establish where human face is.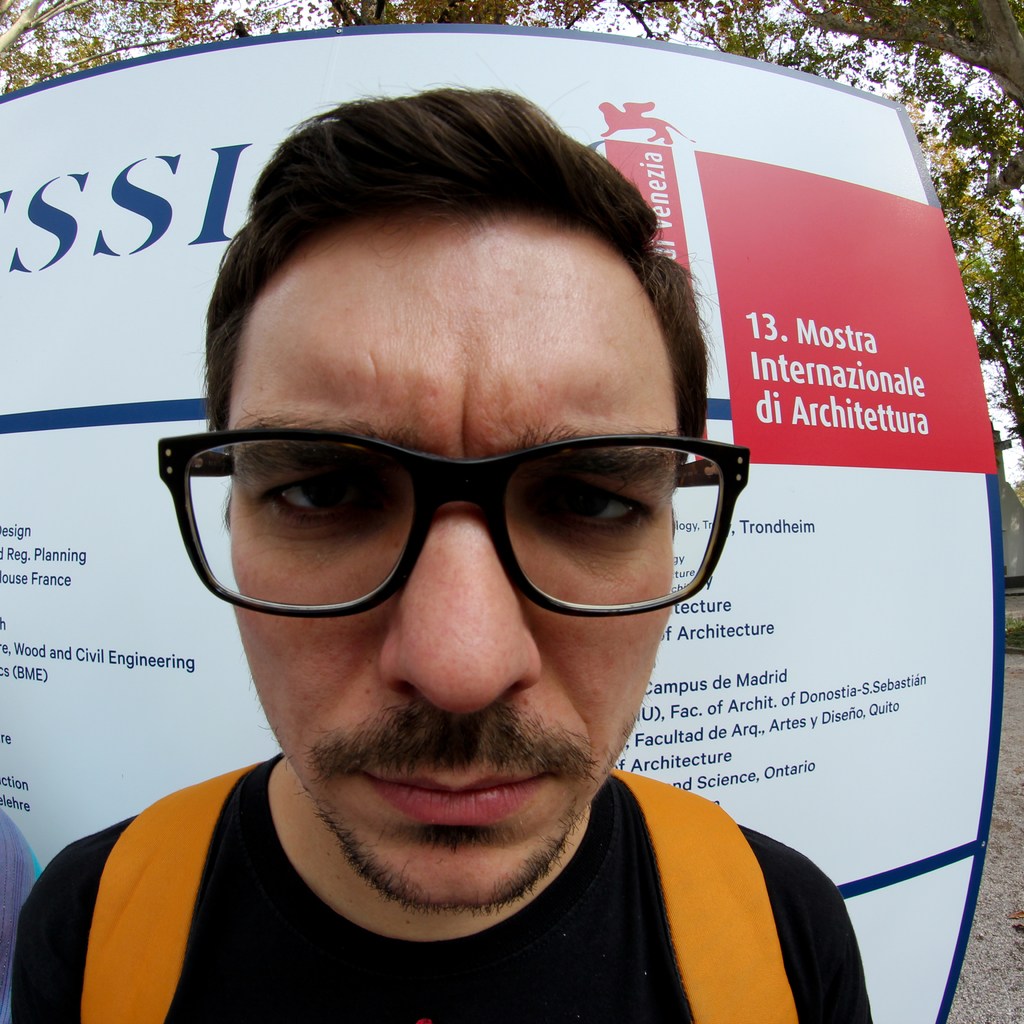
Established at <box>223,218,681,926</box>.
